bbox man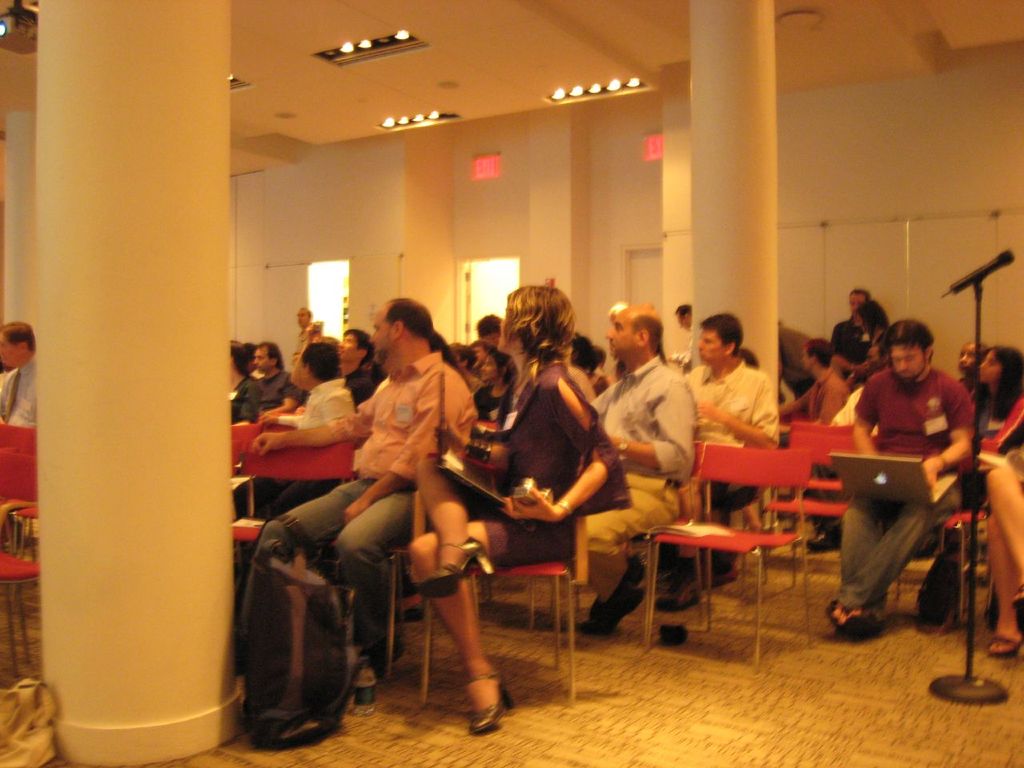
834 304 989 650
